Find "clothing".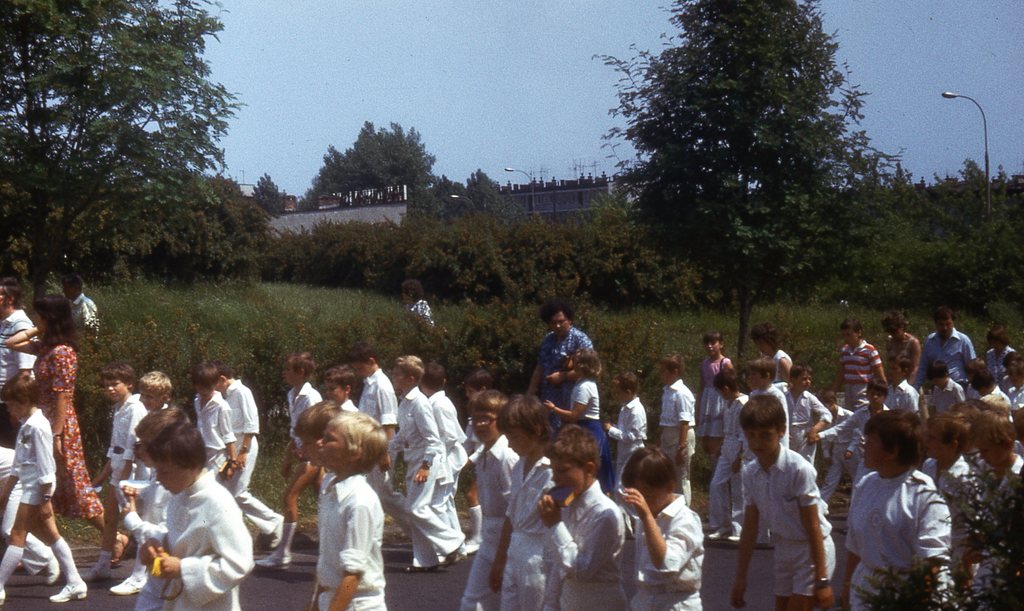
[607,400,648,472].
